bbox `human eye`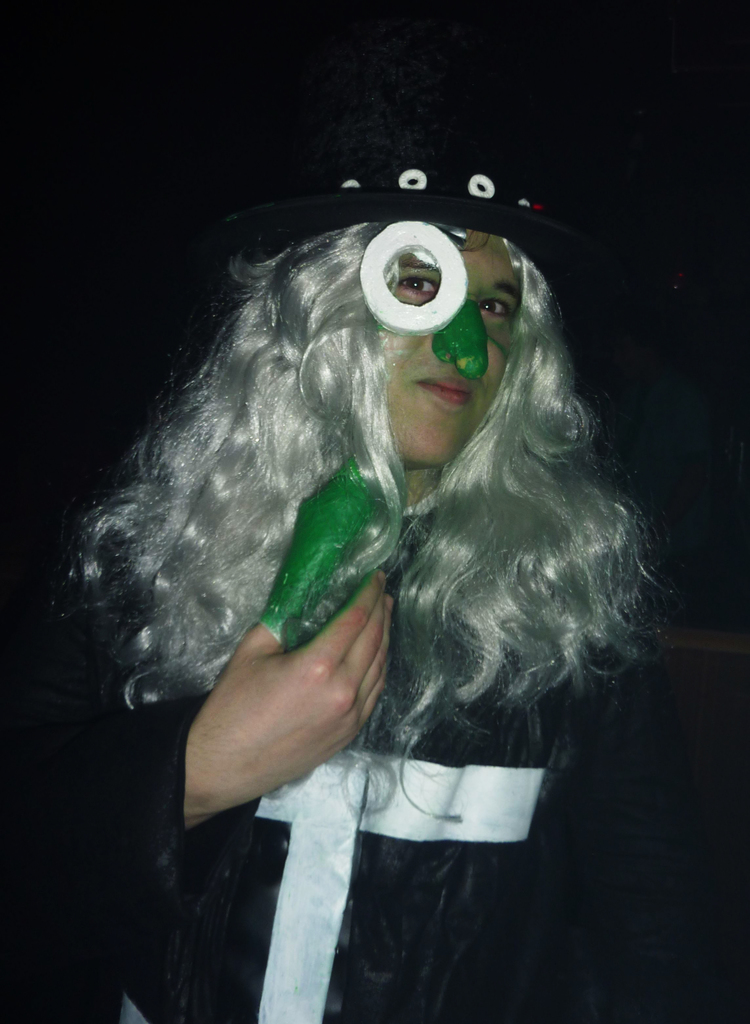
(left=473, top=297, right=515, bottom=326)
